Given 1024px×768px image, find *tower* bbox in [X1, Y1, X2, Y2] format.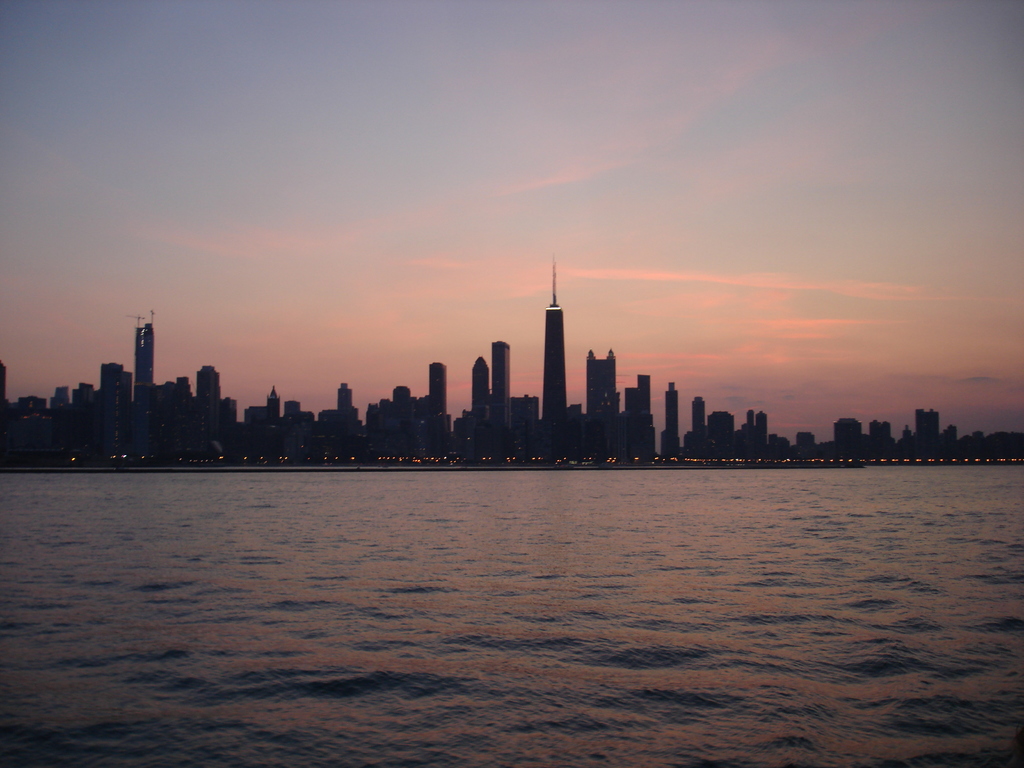
[790, 430, 814, 458].
